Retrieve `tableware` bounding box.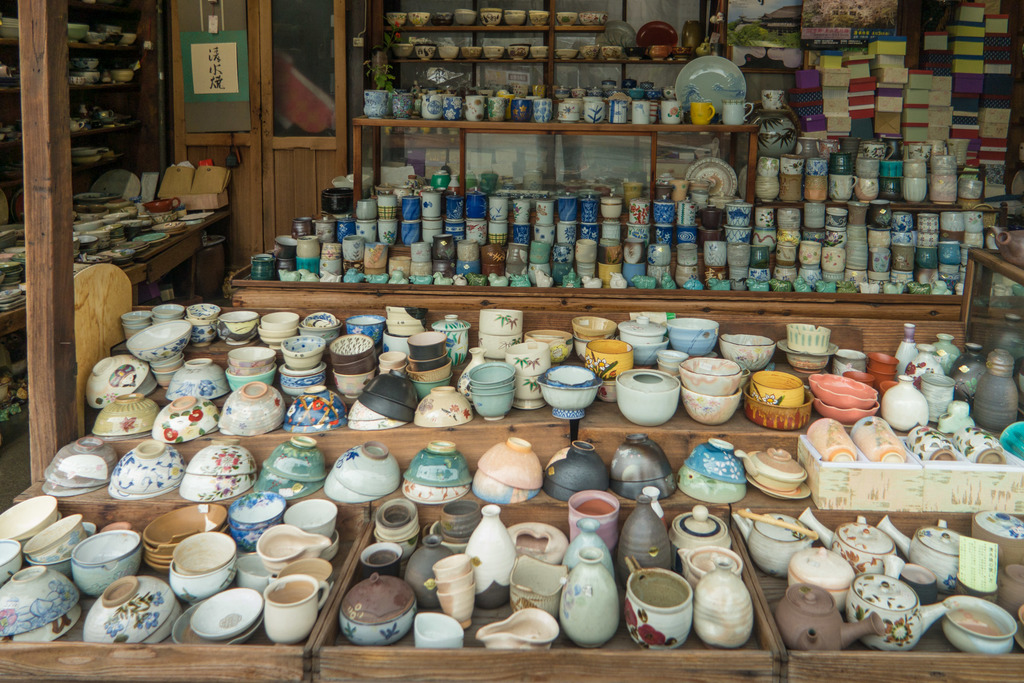
Bounding box: {"x1": 846, "y1": 205, "x2": 870, "y2": 229}.
